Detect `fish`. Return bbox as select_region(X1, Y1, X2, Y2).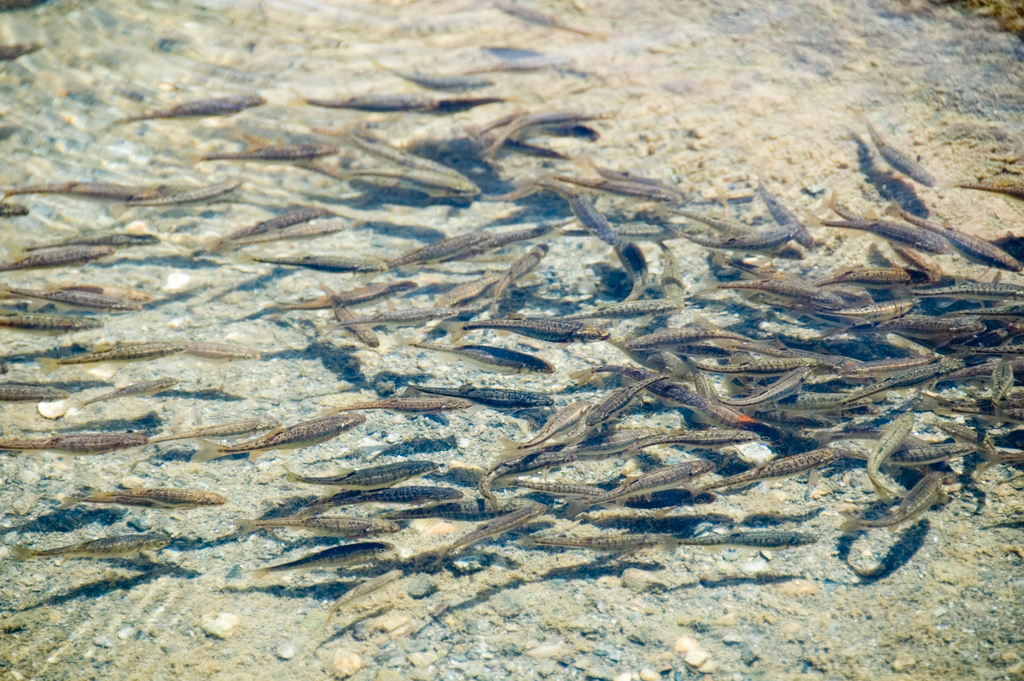
select_region(374, 61, 485, 94).
